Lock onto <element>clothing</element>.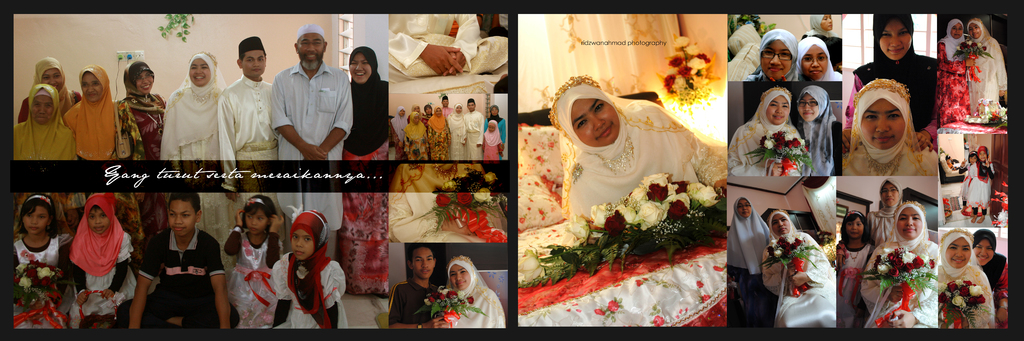
Locked: left=390, top=116, right=406, bottom=154.
